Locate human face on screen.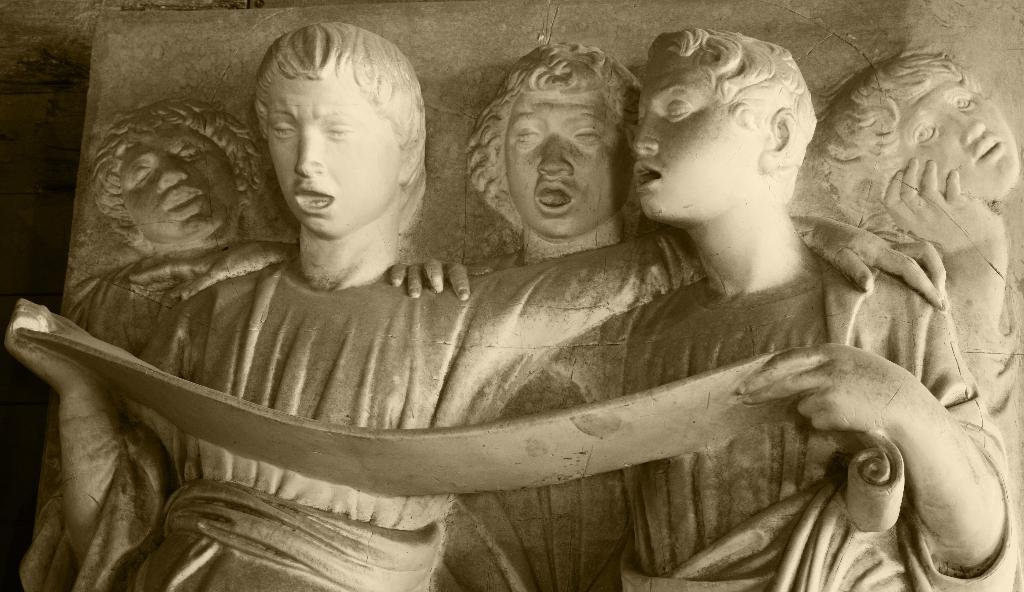
On screen at (264, 61, 403, 242).
